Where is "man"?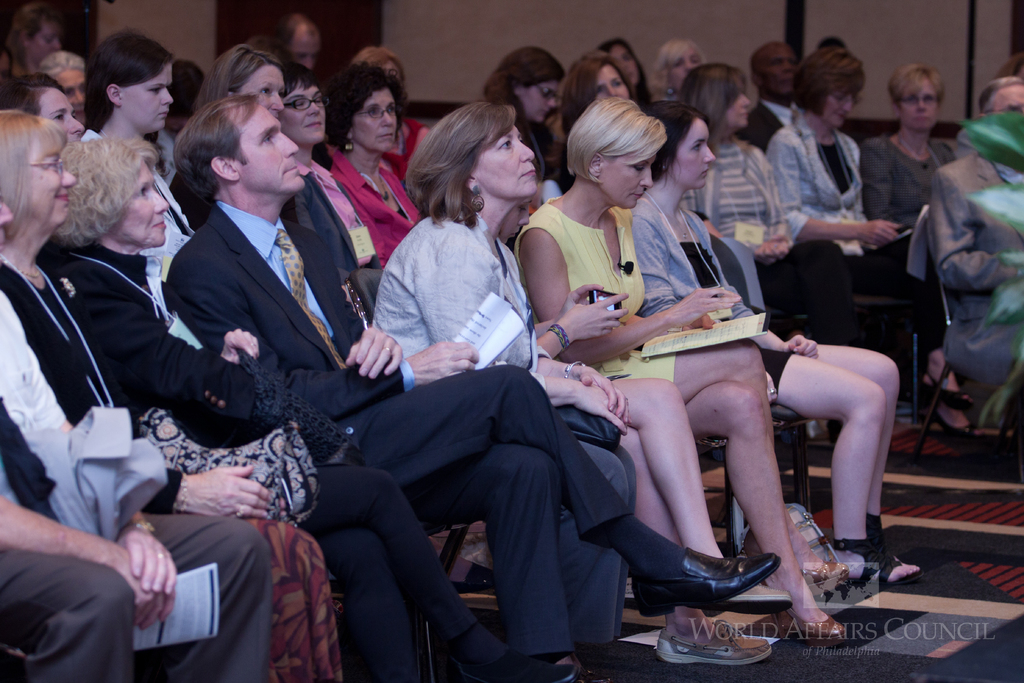
BBox(737, 45, 797, 155).
